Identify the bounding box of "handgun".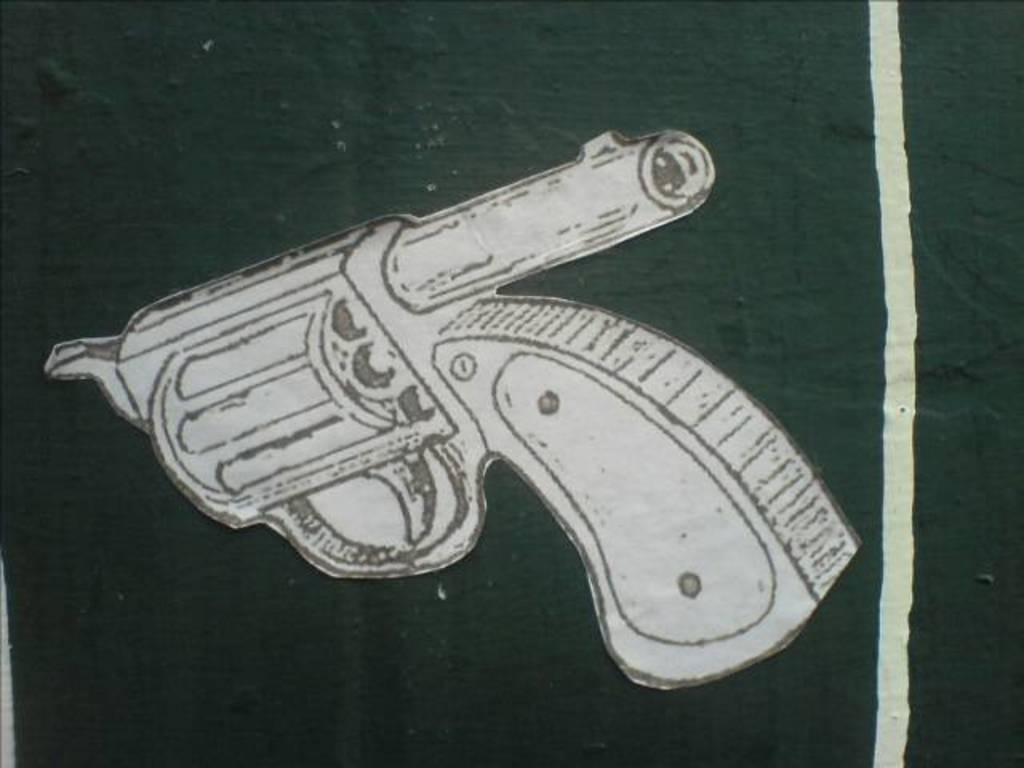
40, 125, 864, 688.
